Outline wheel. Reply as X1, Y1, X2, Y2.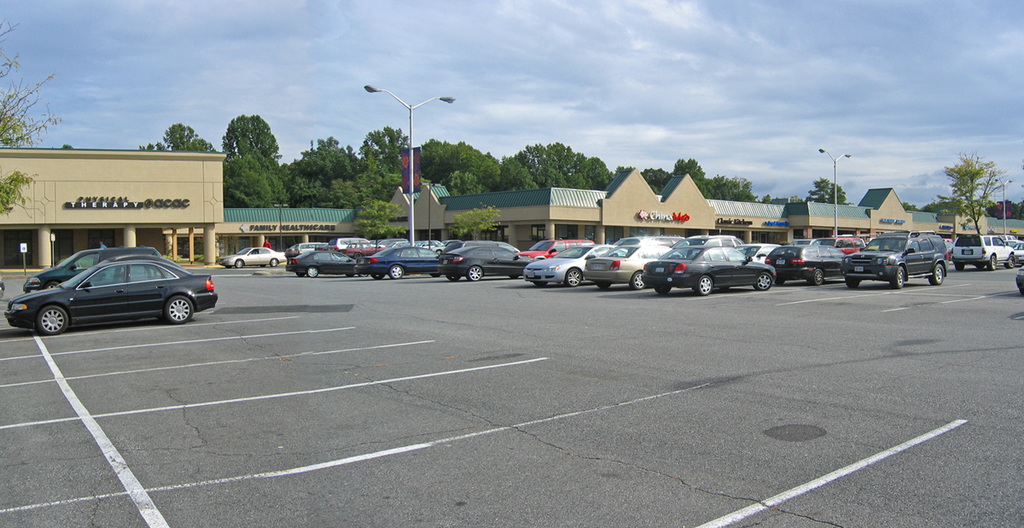
893, 268, 905, 288.
